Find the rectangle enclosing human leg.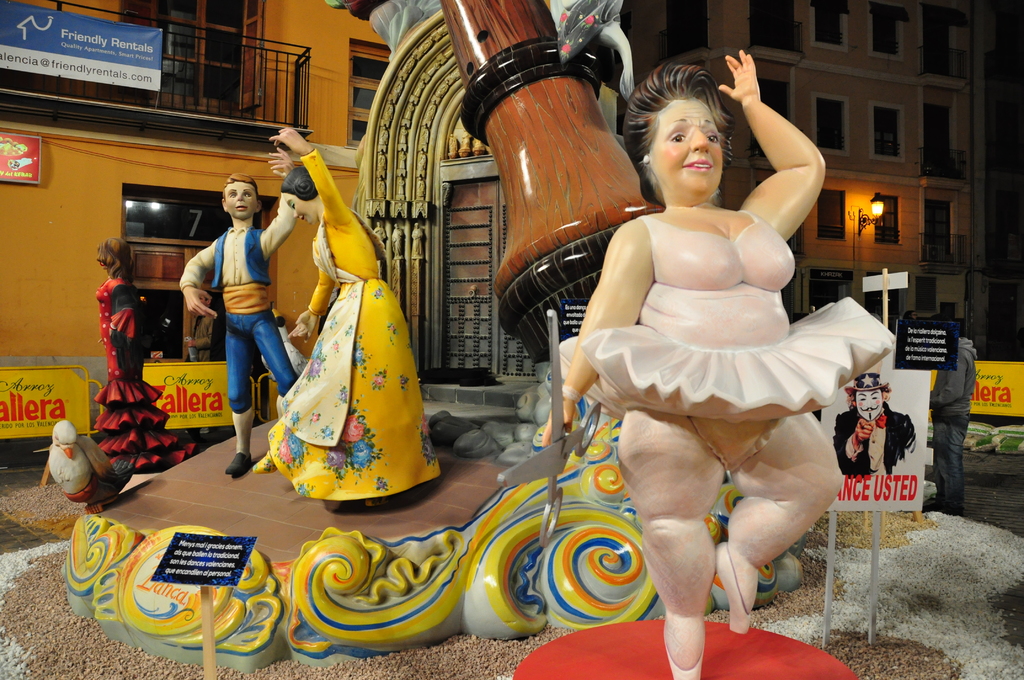
<box>935,412,972,511</box>.
